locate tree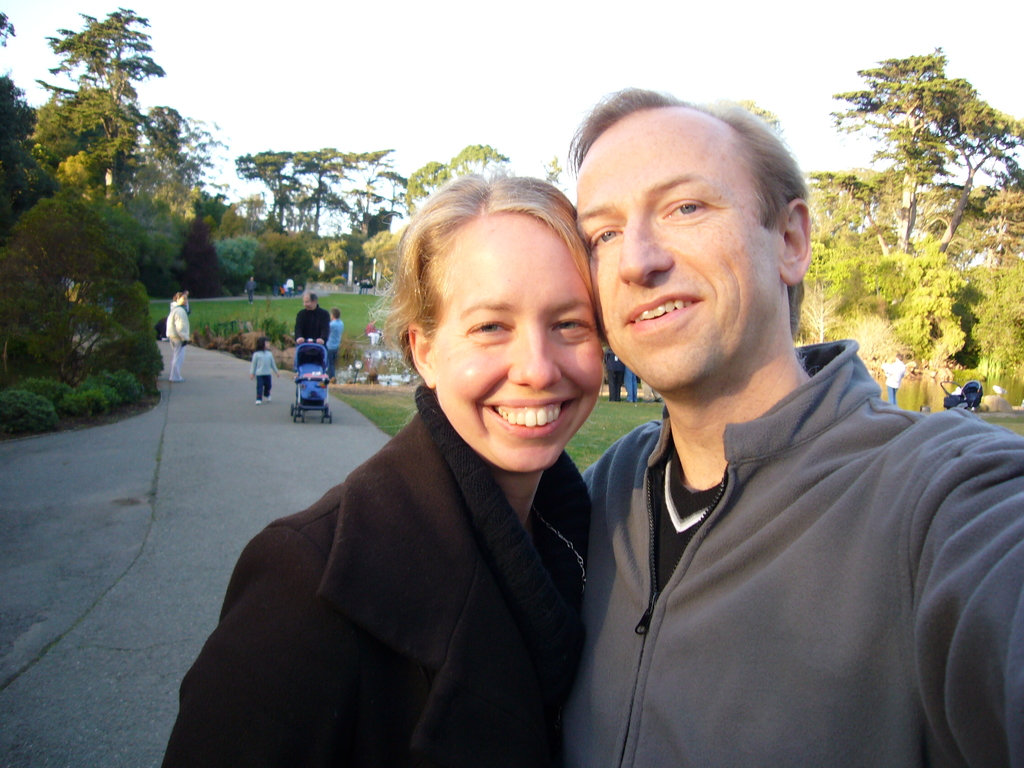
<bbox>213, 237, 260, 297</bbox>
